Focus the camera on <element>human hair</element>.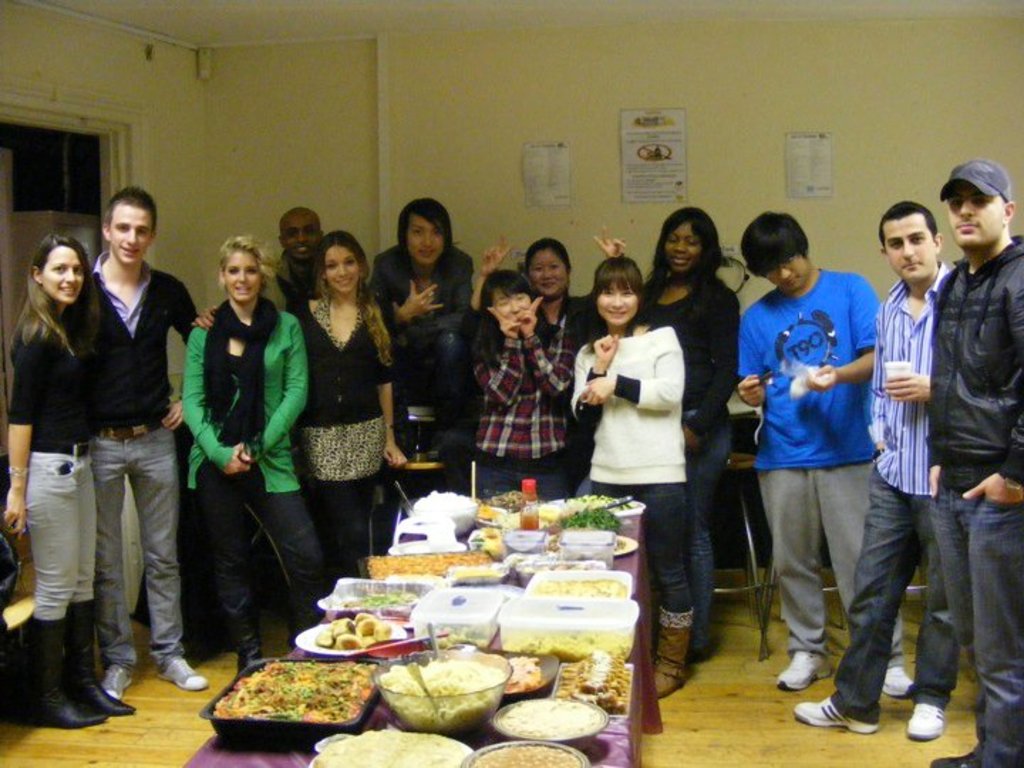
Focus region: 748/210/804/277.
